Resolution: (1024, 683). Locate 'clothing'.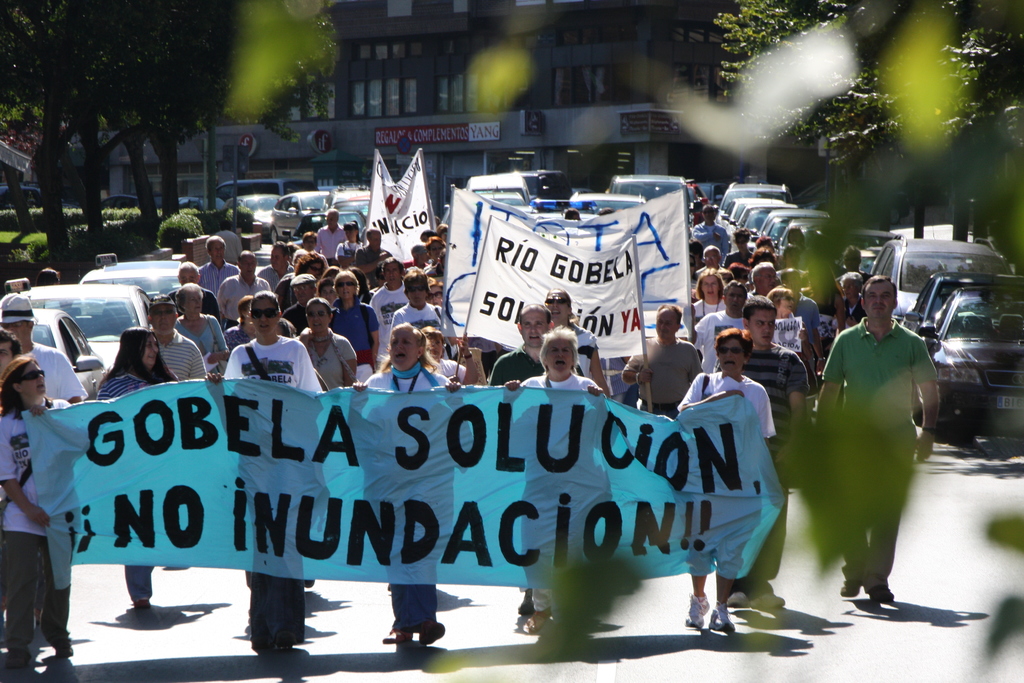
Rect(293, 330, 361, 384).
